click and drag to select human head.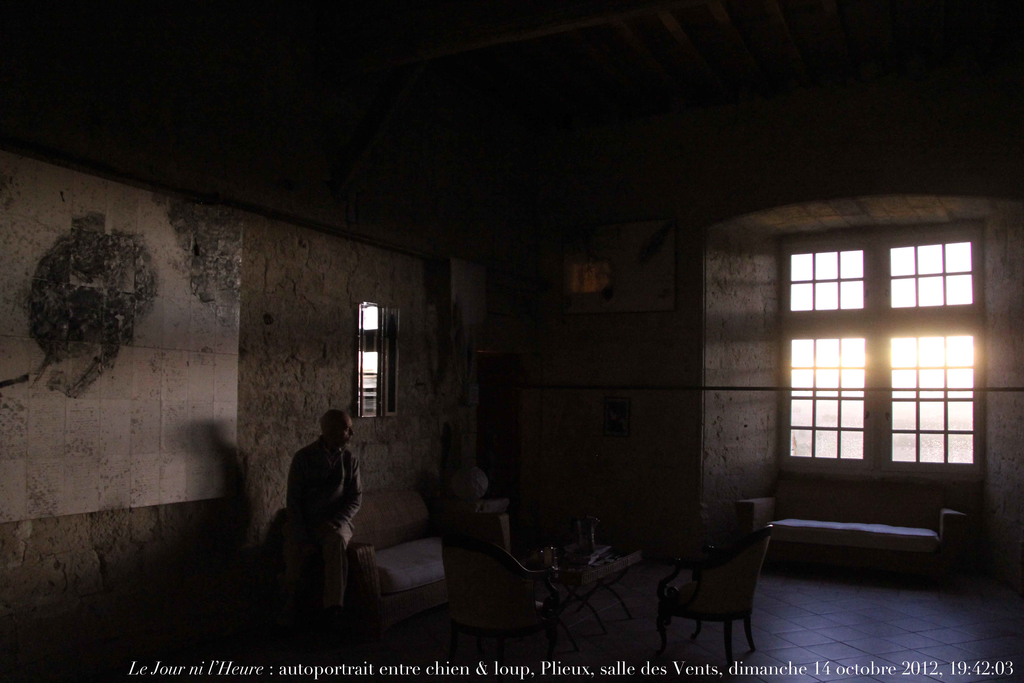
Selection: select_region(317, 408, 353, 443).
